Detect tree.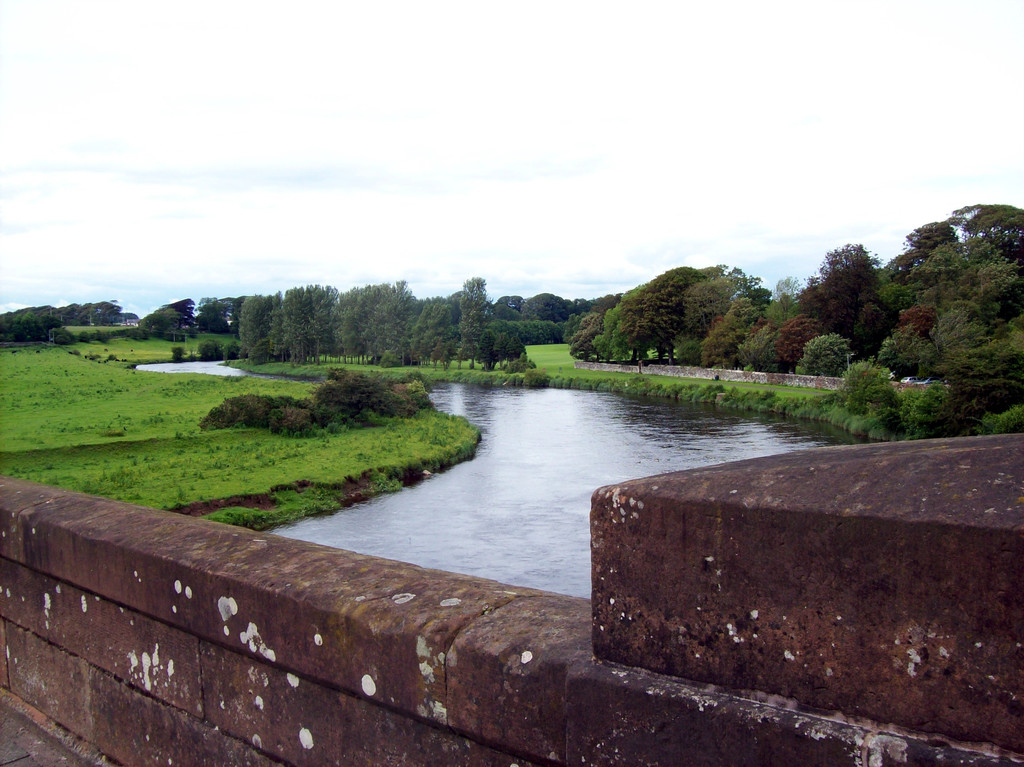
Detected at bbox=[143, 309, 184, 338].
